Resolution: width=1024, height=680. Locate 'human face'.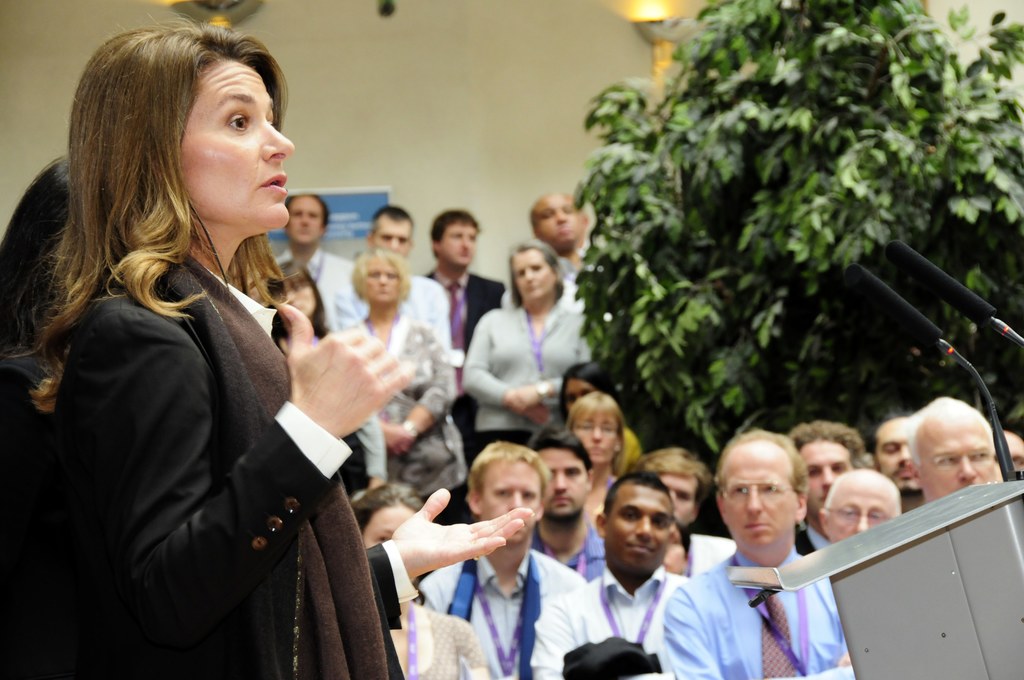
BBox(874, 421, 922, 494).
